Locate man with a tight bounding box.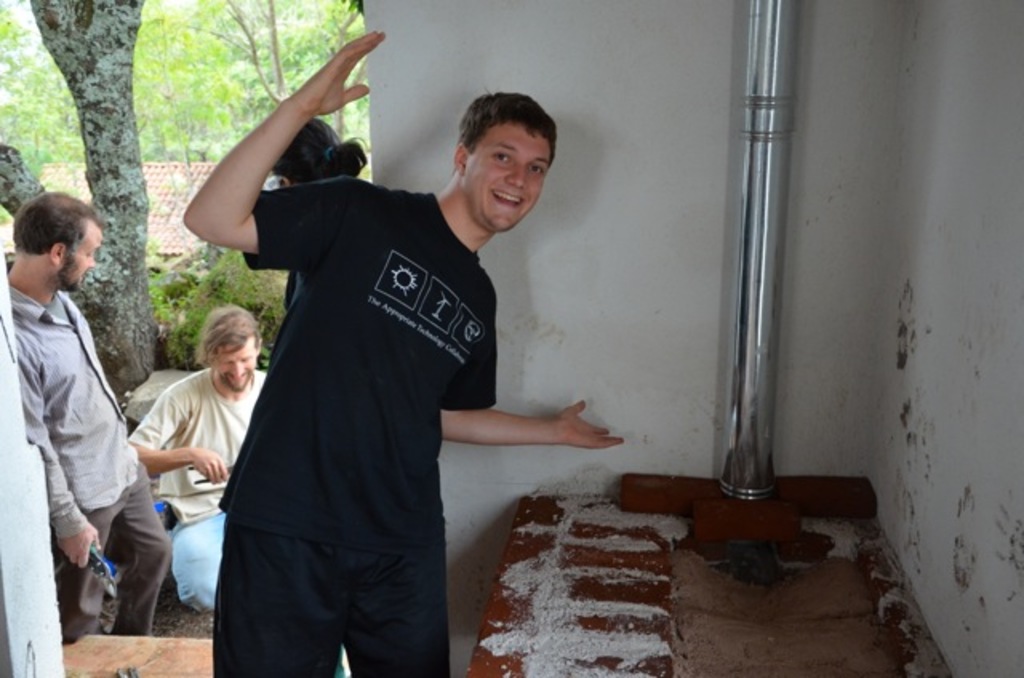
locate(0, 190, 181, 633).
